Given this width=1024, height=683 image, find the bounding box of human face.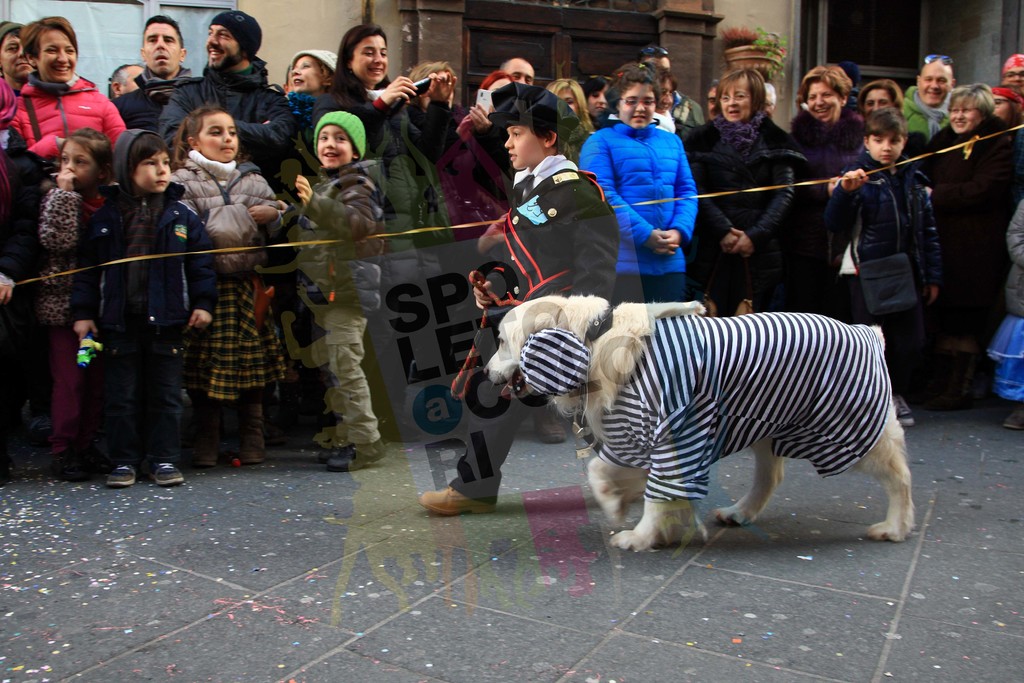
(557, 86, 581, 117).
